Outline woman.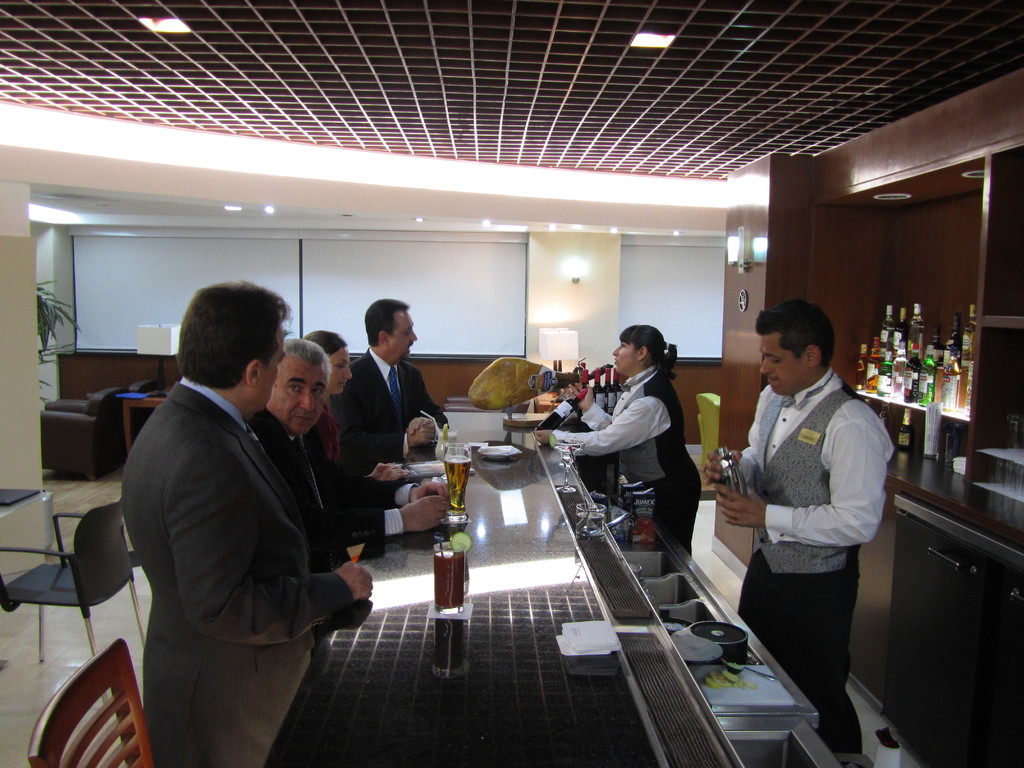
Outline: crop(301, 328, 406, 568).
